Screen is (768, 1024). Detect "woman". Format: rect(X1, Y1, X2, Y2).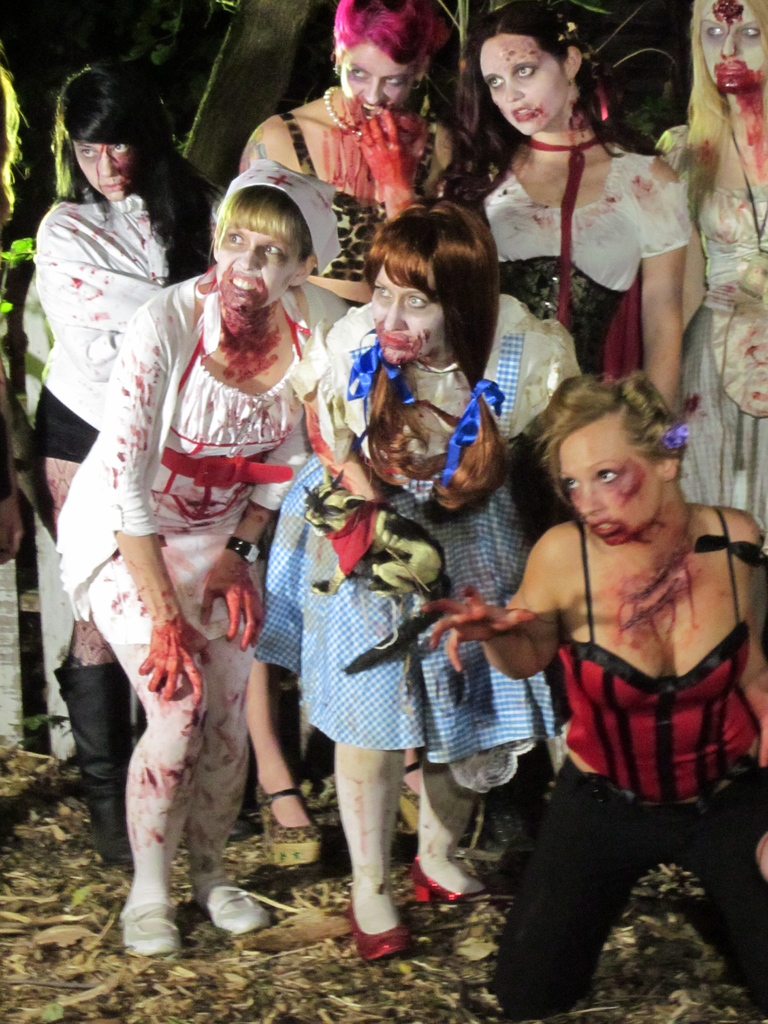
rect(278, 198, 585, 966).
